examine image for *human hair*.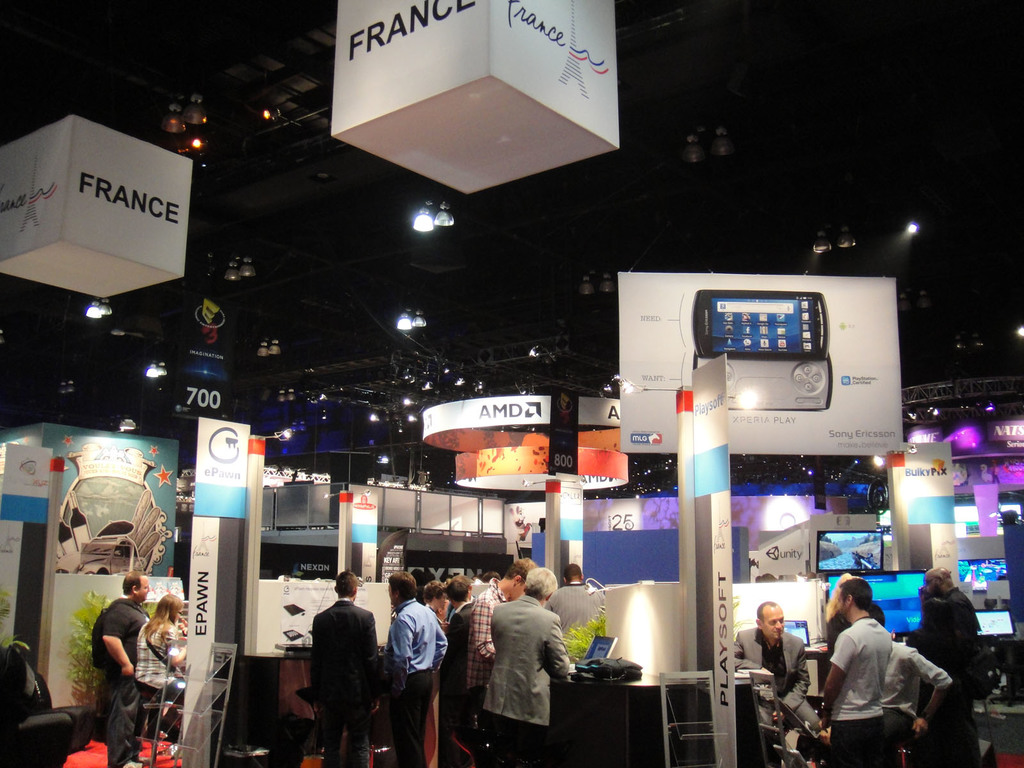
Examination result: [x1=755, y1=600, x2=776, y2=622].
